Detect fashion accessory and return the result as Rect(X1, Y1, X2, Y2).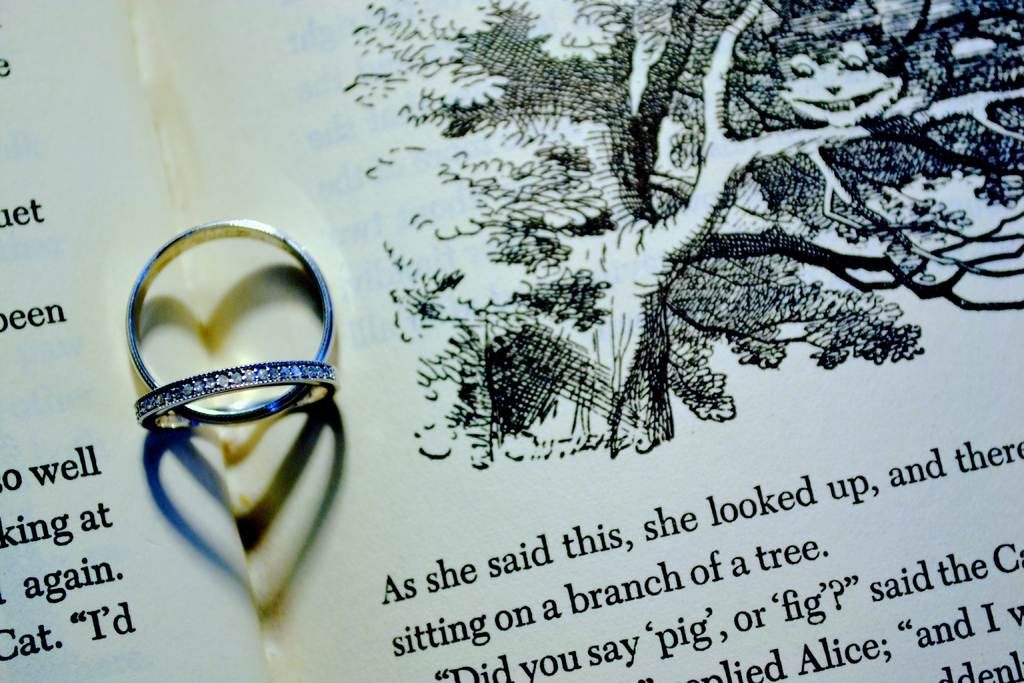
Rect(115, 210, 364, 463).
